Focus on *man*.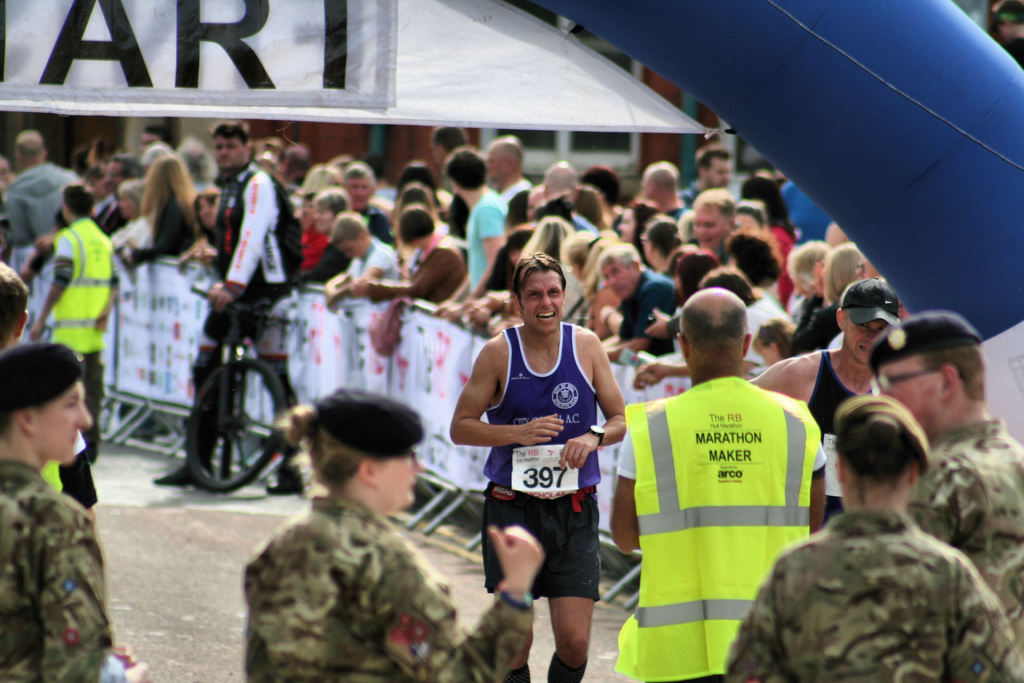
Focused at bbox=[452, 242, 634, 668].
